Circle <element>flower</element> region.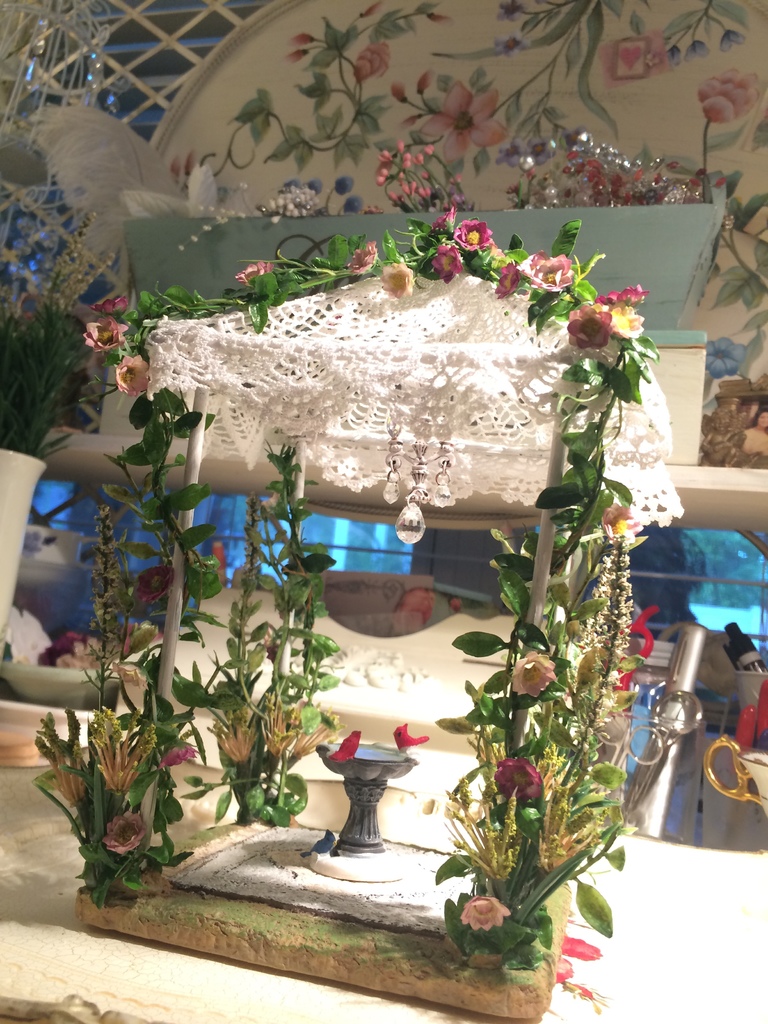
Region: box(567, 300, 612, 347).
